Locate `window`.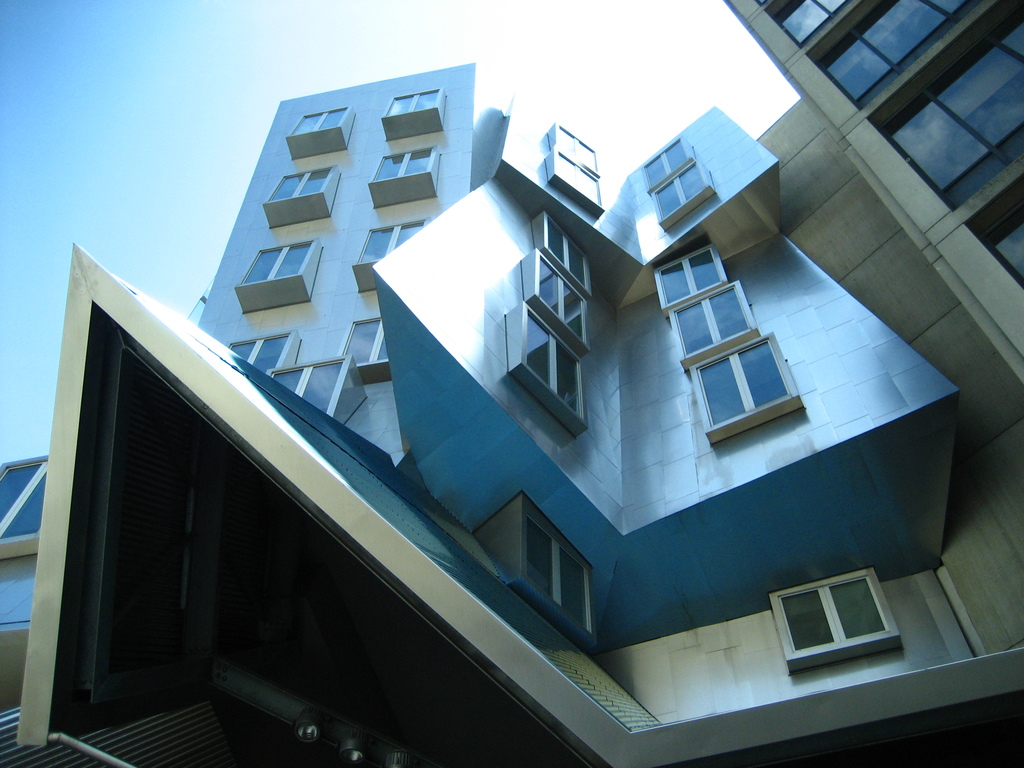
Bounding box: bbox(652, 159, 717, 234).
